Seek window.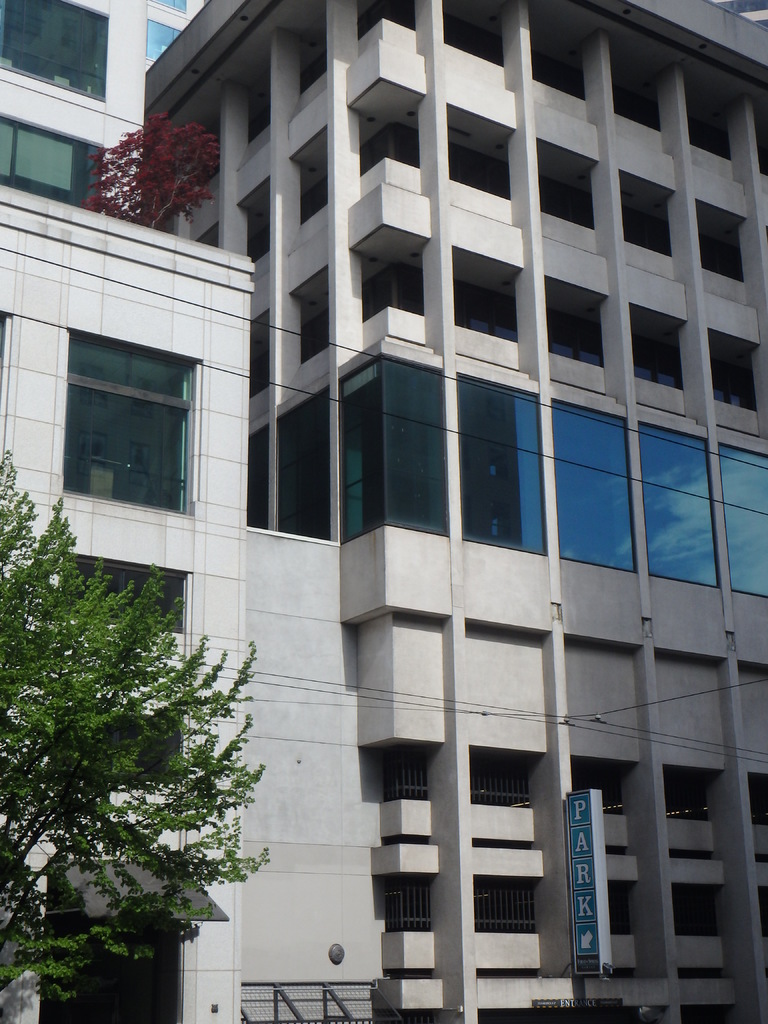
<bbox>200, 230, 221, 249</bbox>.
